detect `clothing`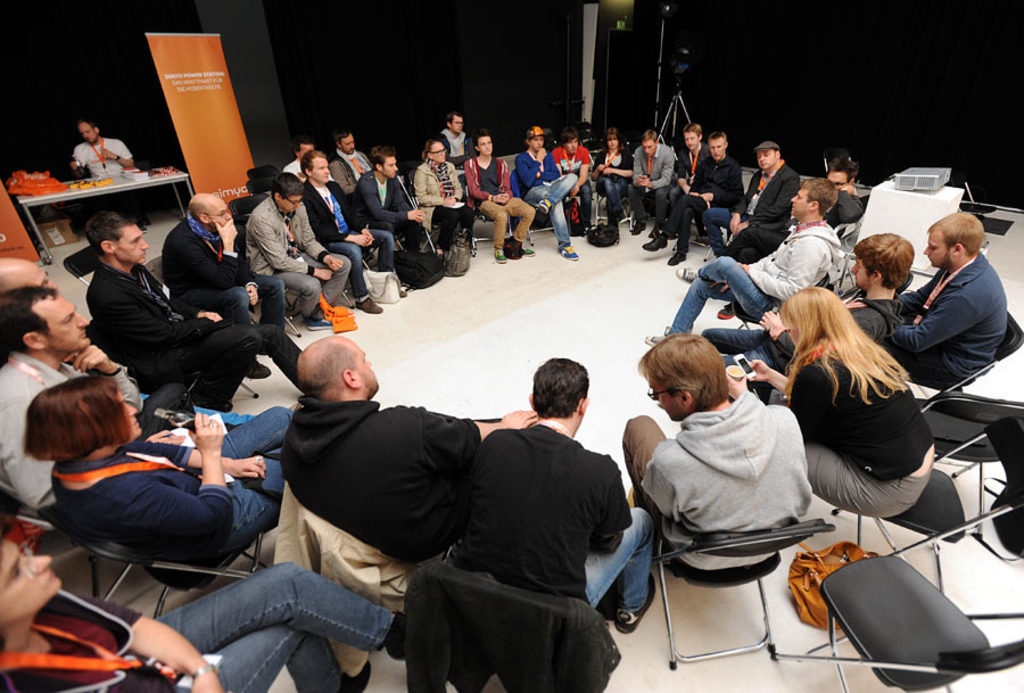
bbox=[71, 132, 133, 174]
